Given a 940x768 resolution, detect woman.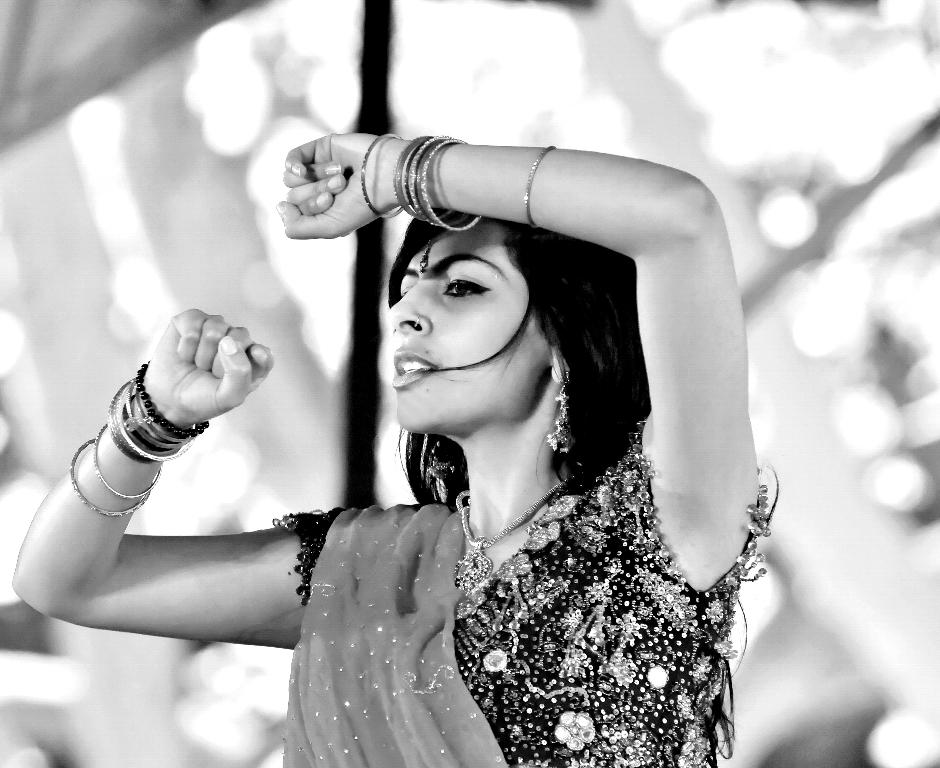
<bbox>10, 129, 774, 767</bbox>.
